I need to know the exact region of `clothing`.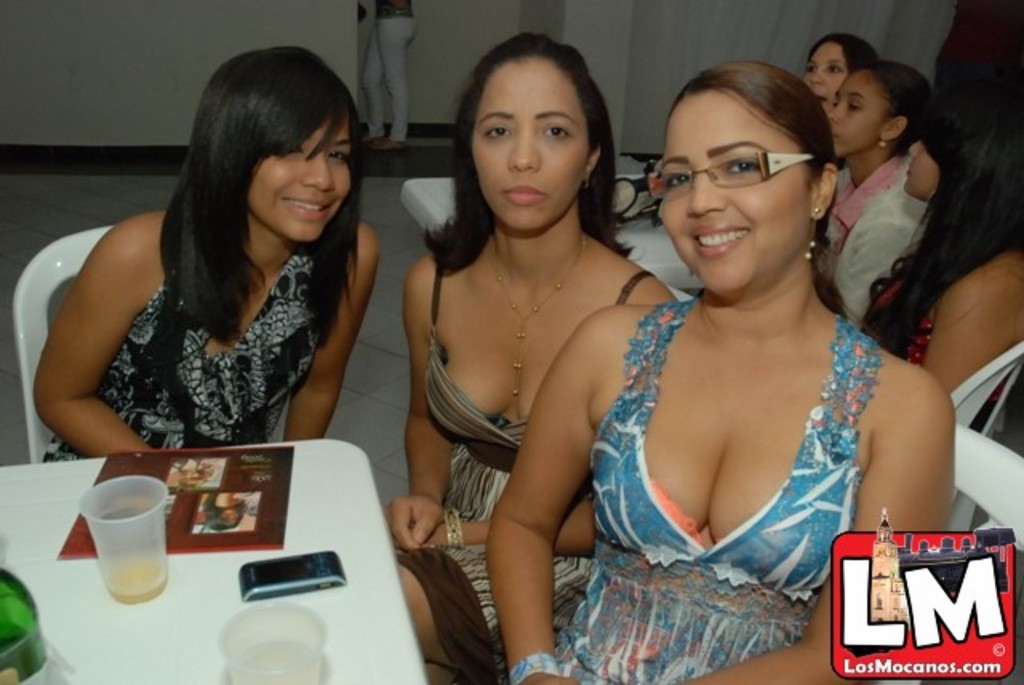
Region: bbox=[824, 149, 936, 331].
